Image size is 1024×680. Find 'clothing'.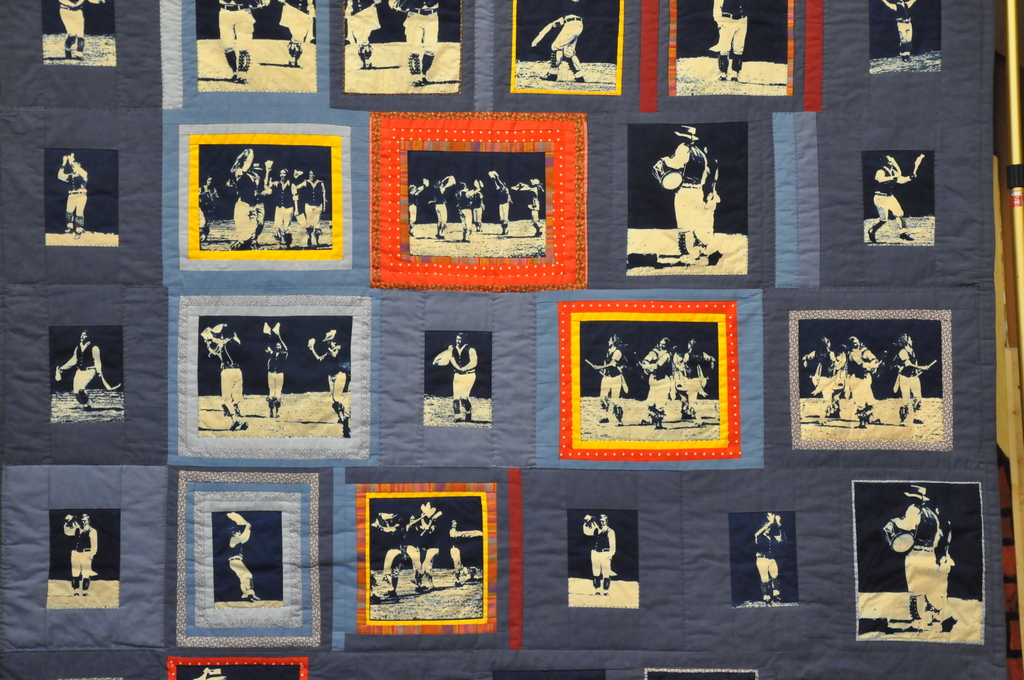
bbox=(582, 520, 614, 600).
